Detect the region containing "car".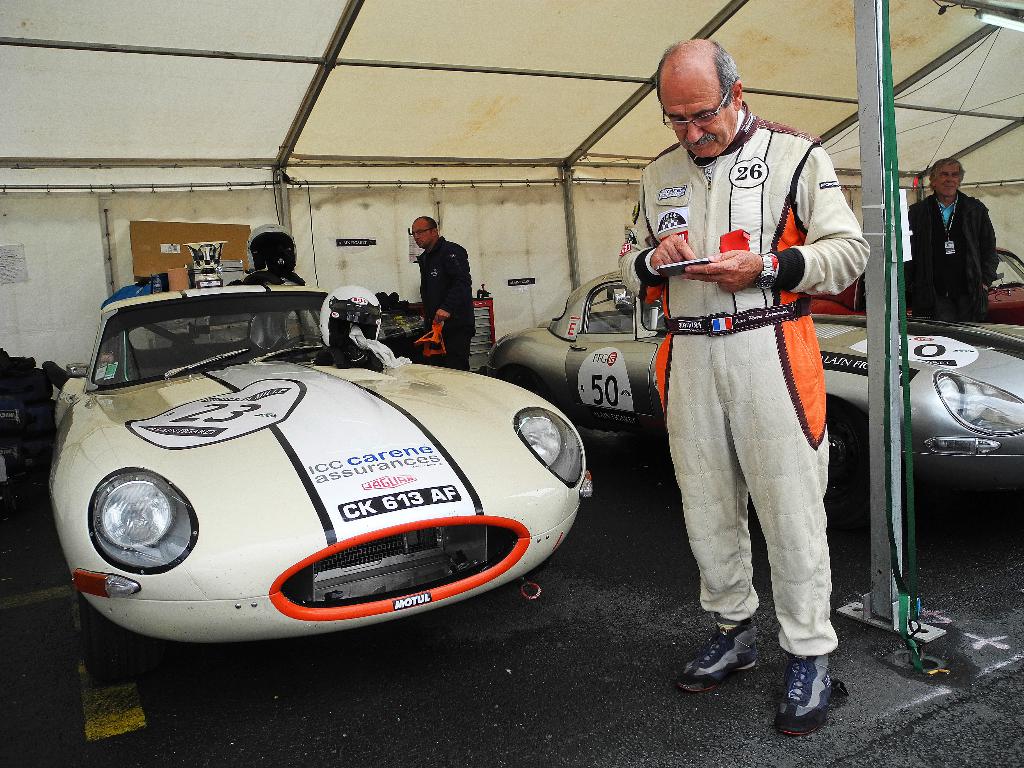
[x1=819, y1=243, x2=1023, y2=320].
